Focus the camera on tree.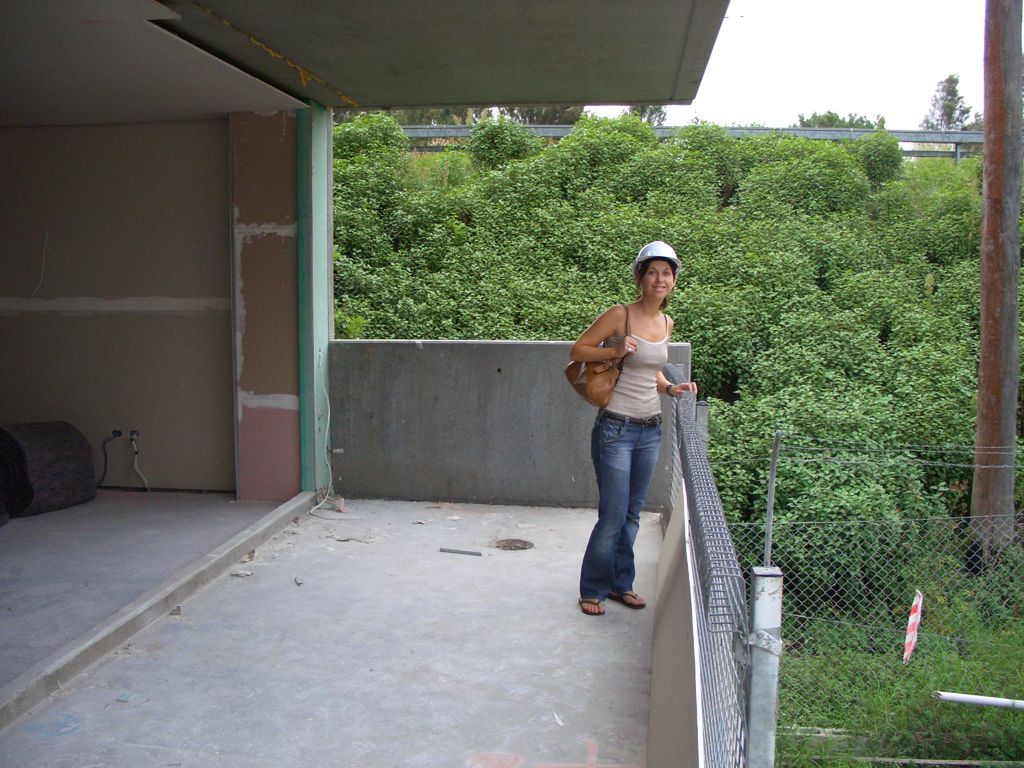
Focus region: locate(915, 68, 996, 140).
